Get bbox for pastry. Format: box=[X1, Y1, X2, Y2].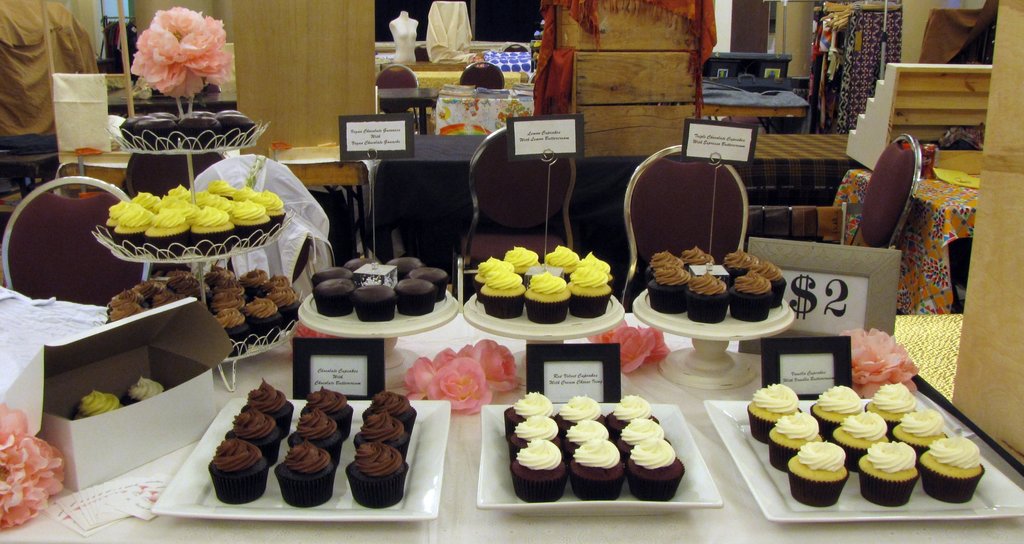
box=[687, 273, 728, 319].
